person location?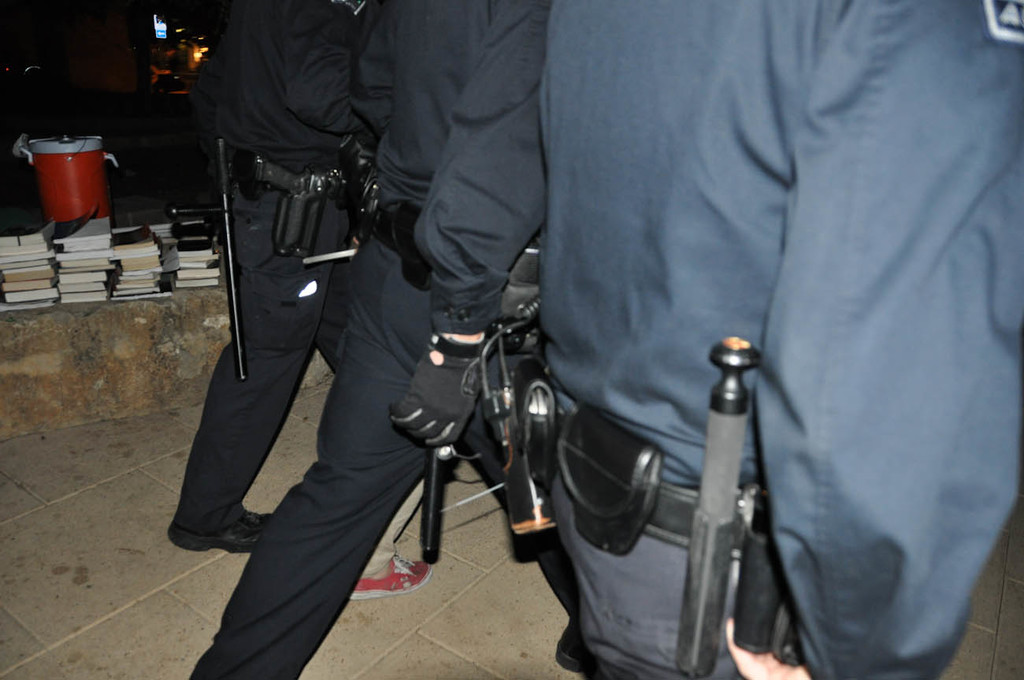
[left=188, top=0, right=554, bottom=679]
